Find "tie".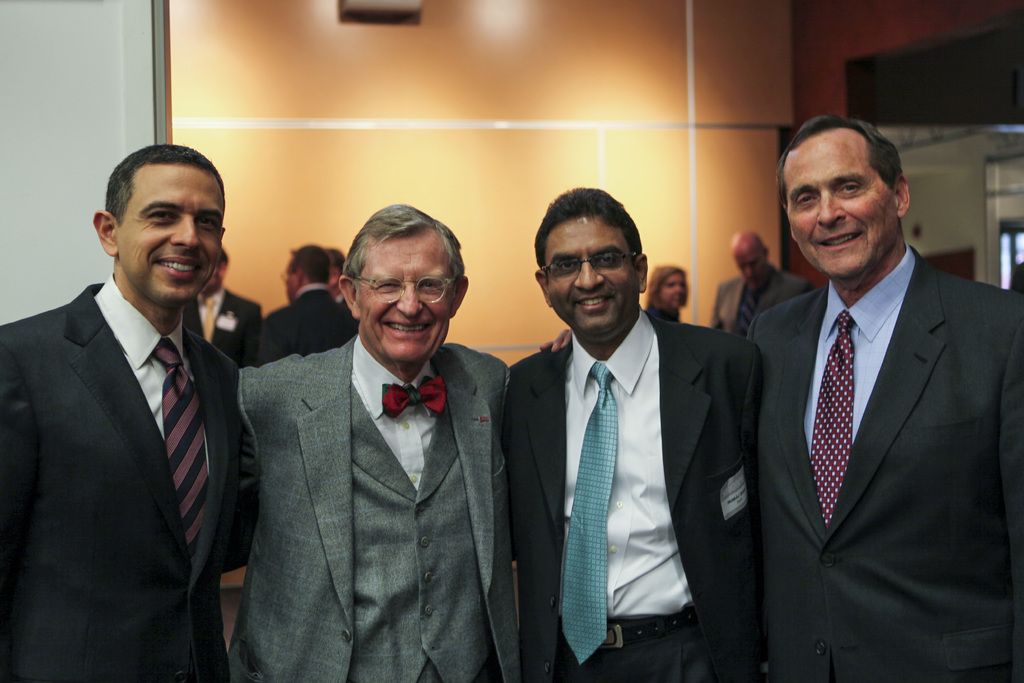
left=376, top=370, right=449, bottom=415.
